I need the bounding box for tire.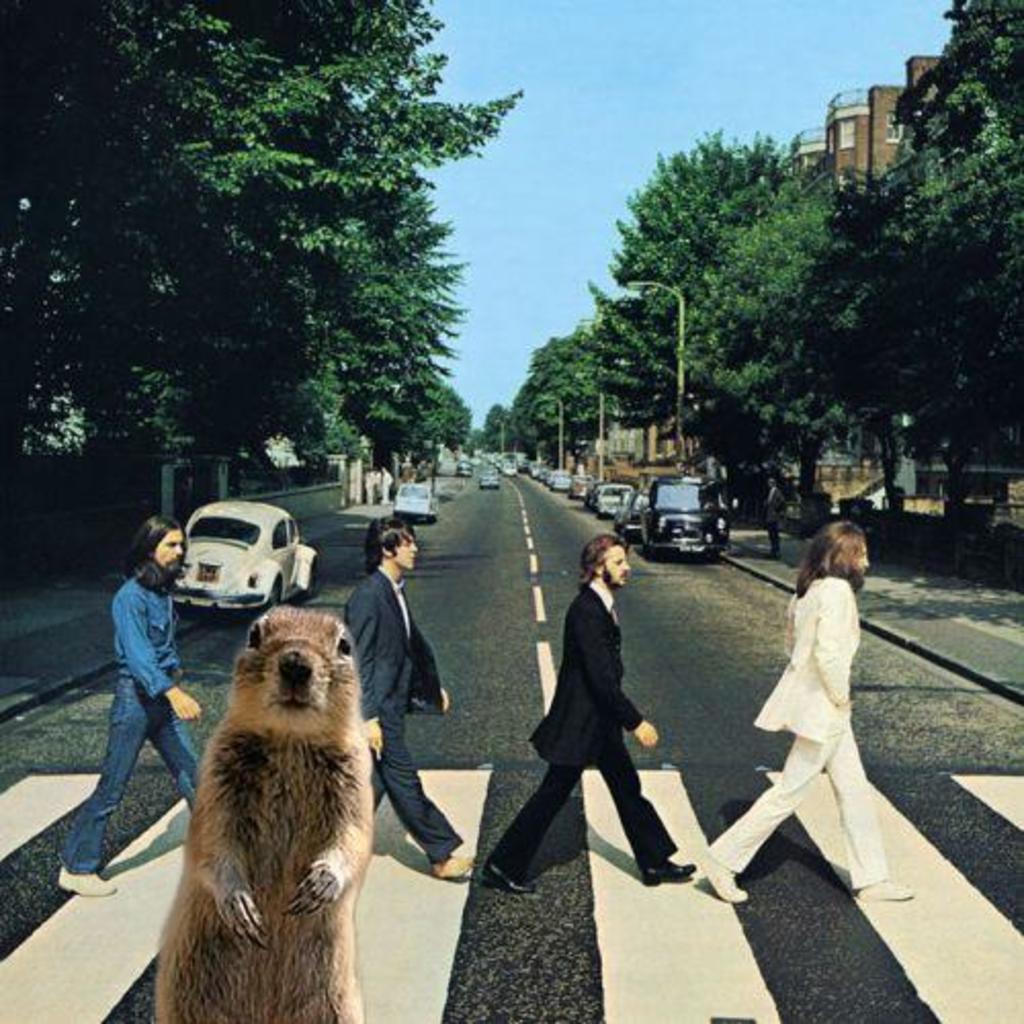
Here it is: 395 512 412 524.
